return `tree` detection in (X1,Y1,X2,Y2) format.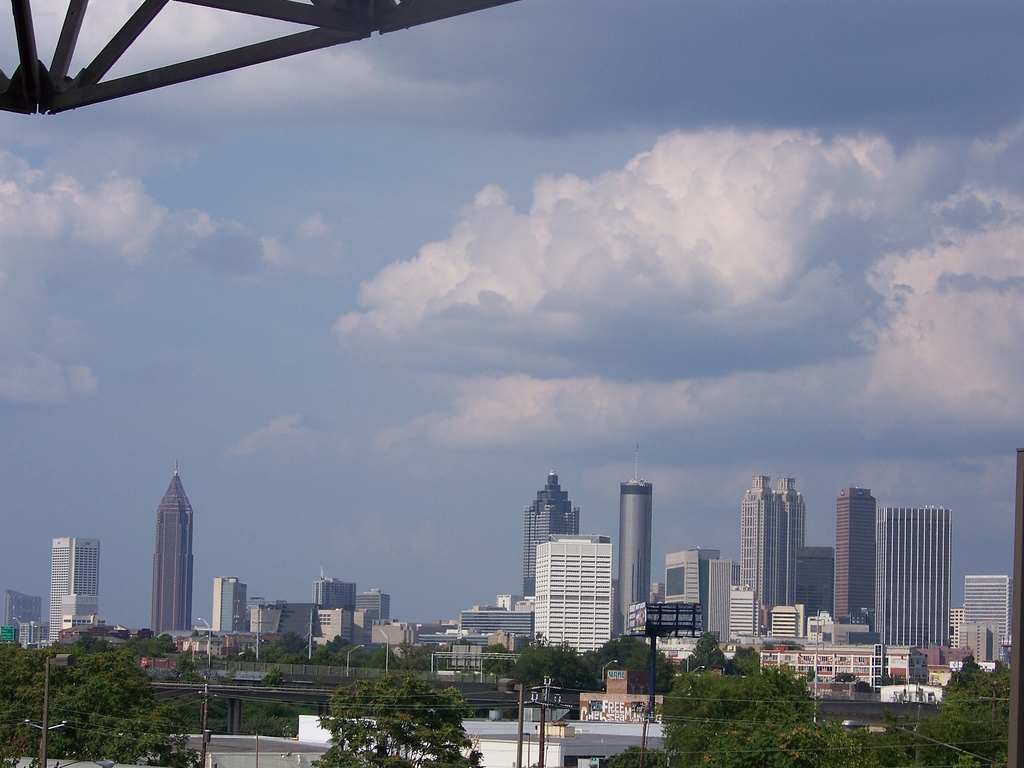
(728,644,763,665).
